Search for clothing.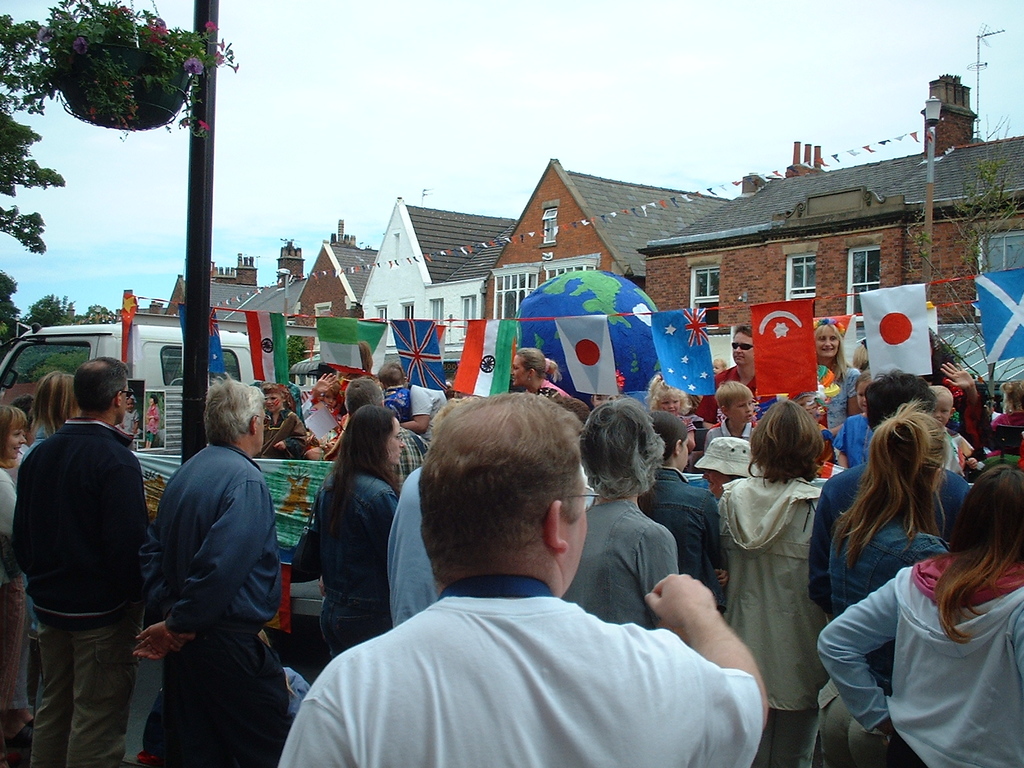
Found at [left=301, top=396, right=346, bottom=444].
